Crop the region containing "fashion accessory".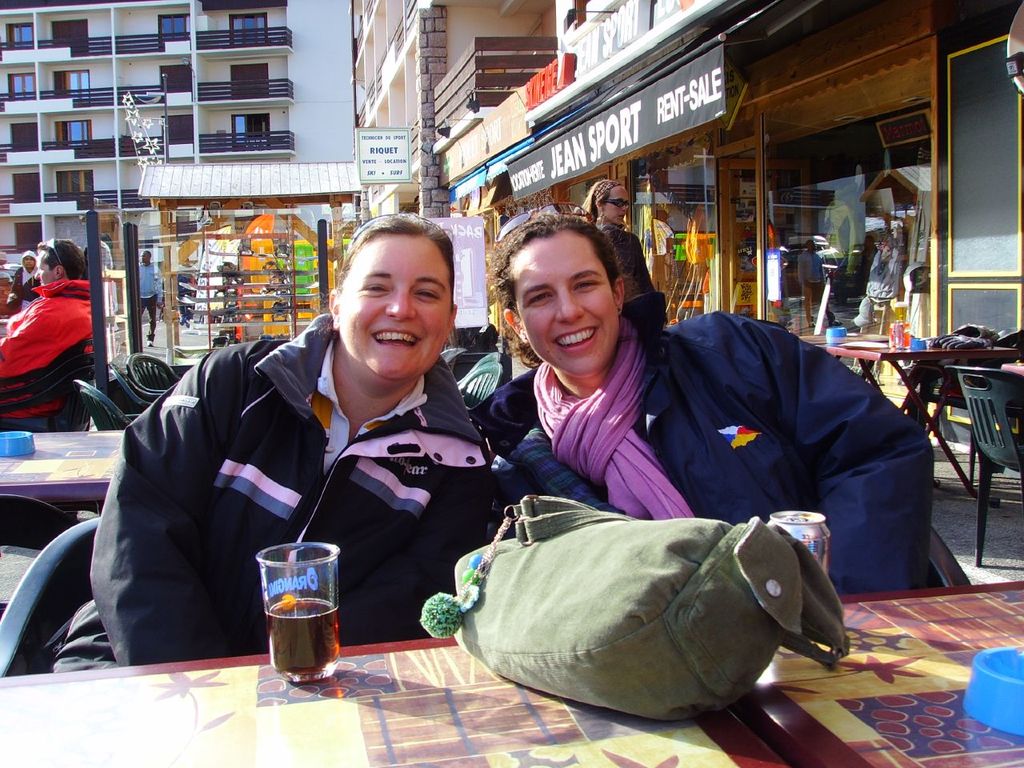
Crop region: bbox(592, 181, 622, 200).
